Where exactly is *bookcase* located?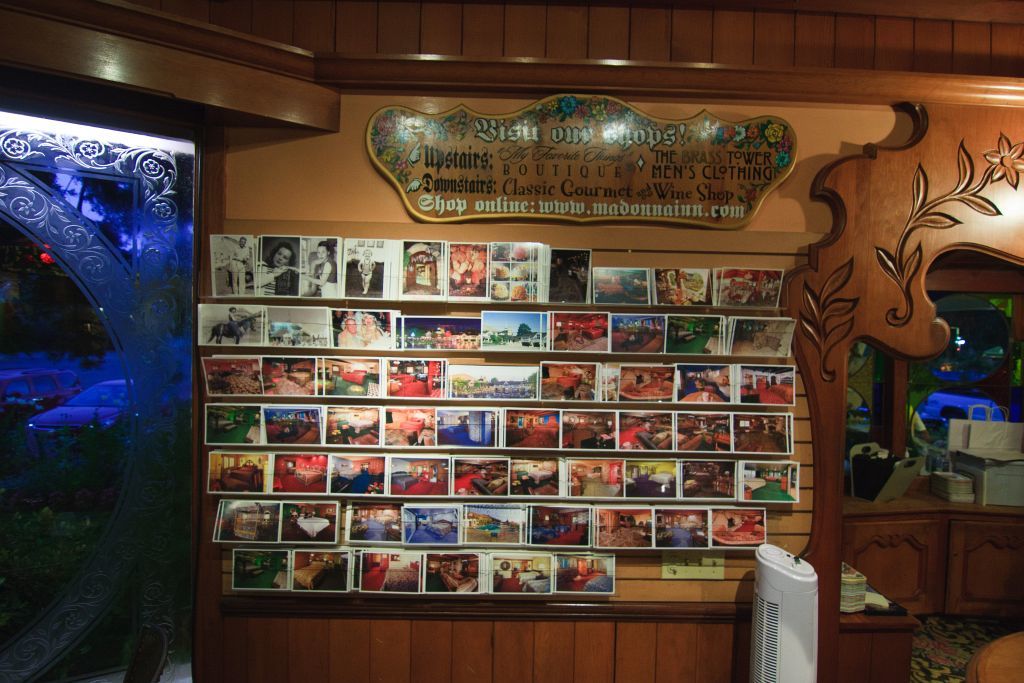
Its bounding box is Rect(205, 227, 794, 595).
